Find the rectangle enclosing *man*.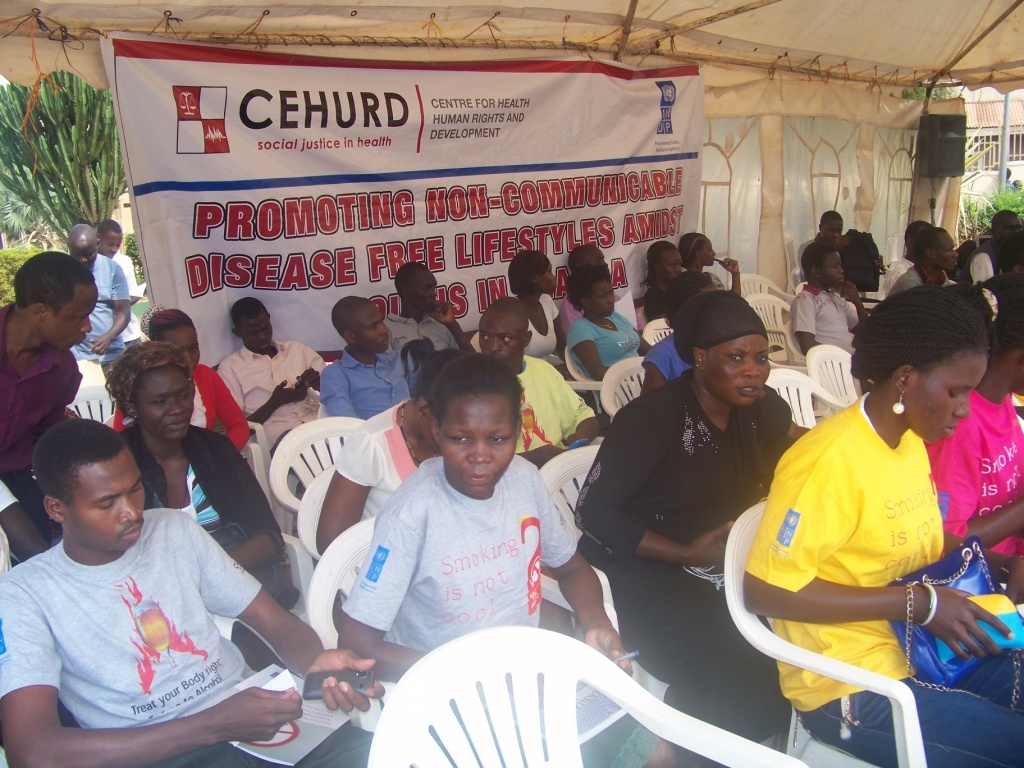
<bbox>386, 257, 476, 353</bbox>.
